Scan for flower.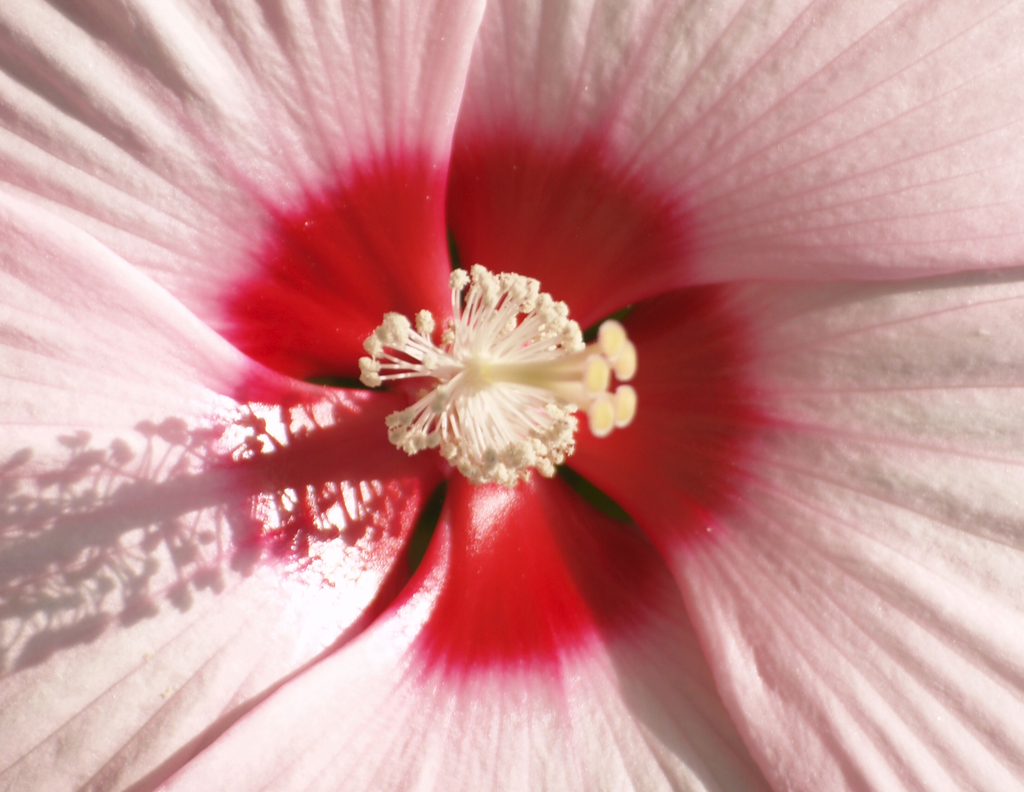
Scan result: 5:0:1023:771.
